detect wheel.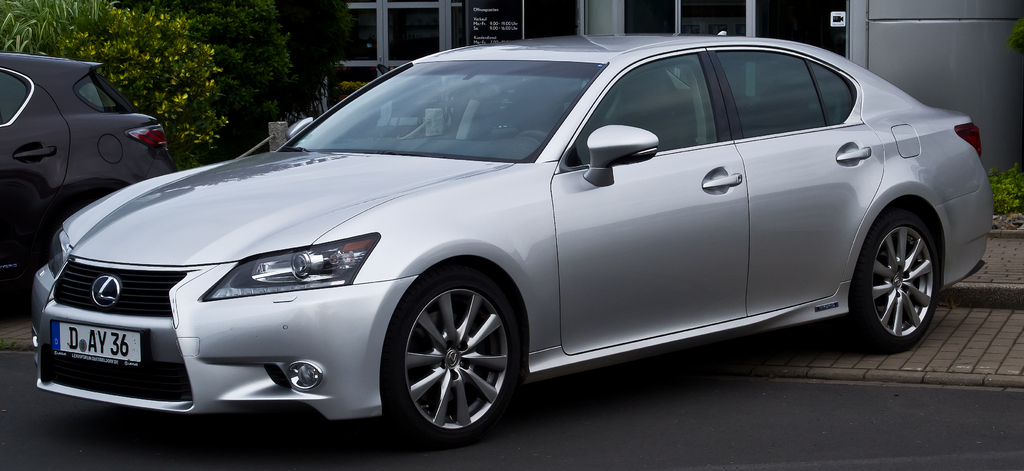
Detected at bbox=(518, 129, 551, 149).
